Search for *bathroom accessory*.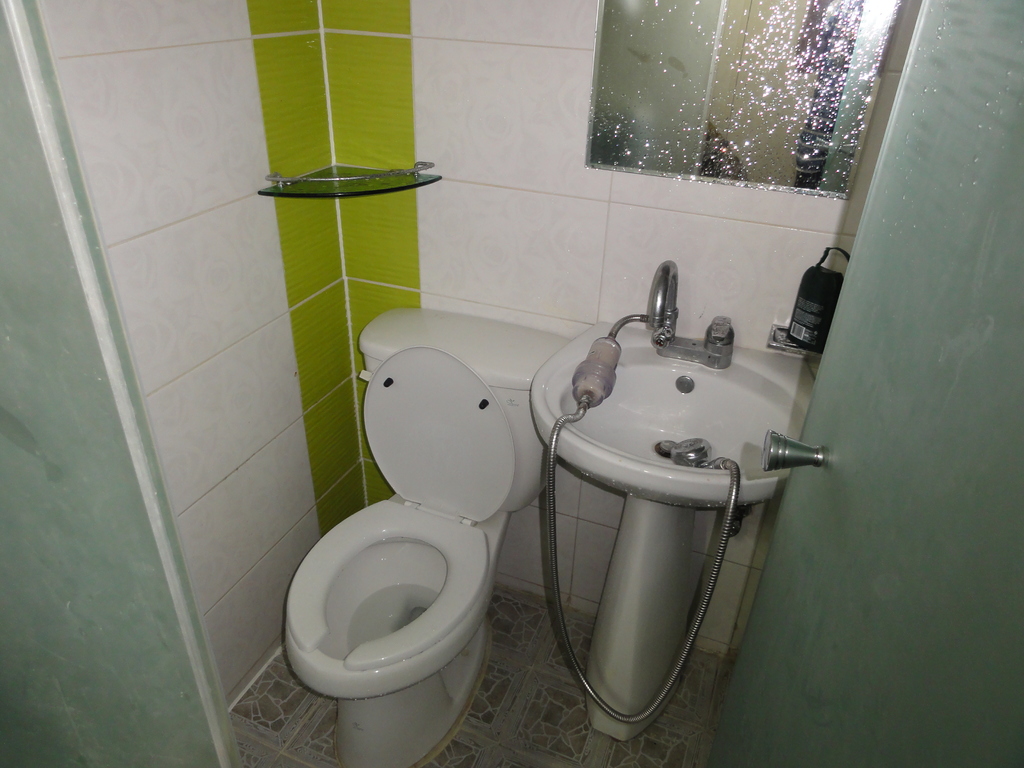
Found at <region>276, 338, 531, 766</region>.
